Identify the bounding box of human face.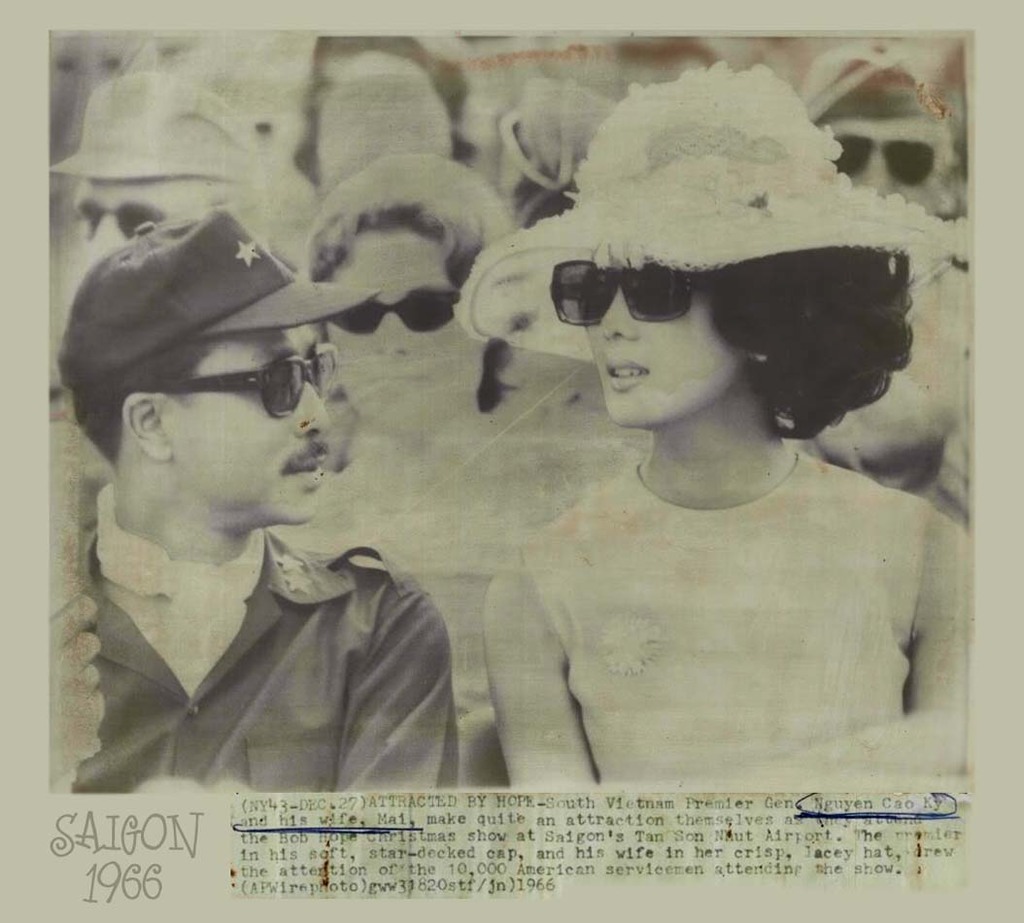
[x1=74, y1=175, x2=222, y2=256].
